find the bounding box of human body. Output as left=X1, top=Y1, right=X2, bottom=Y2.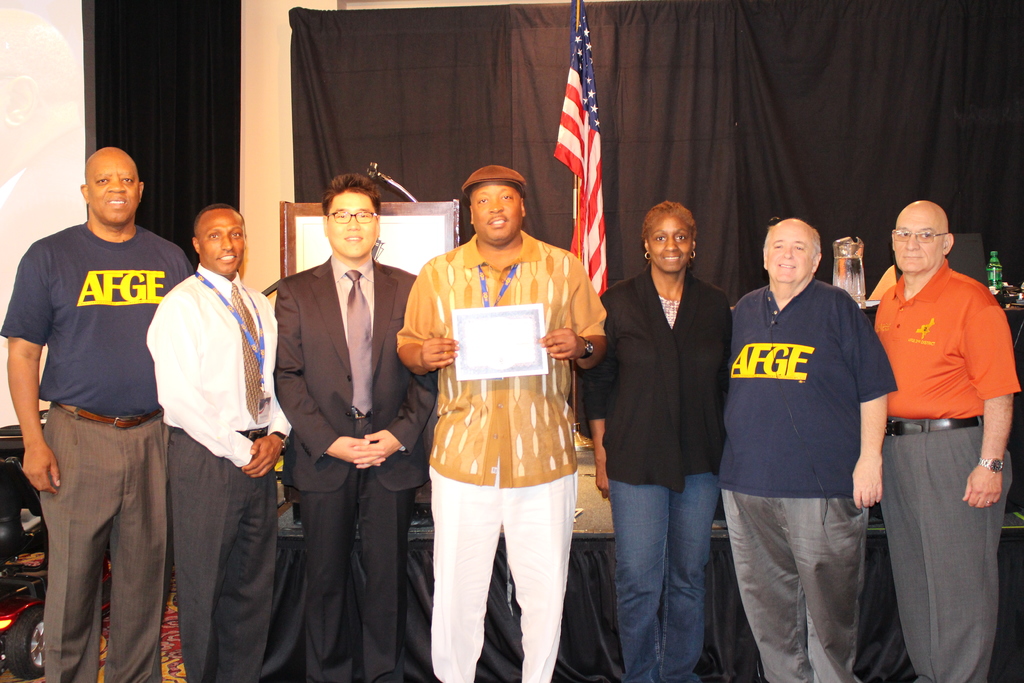
left=4, top=219, right=198, bottom=682.
